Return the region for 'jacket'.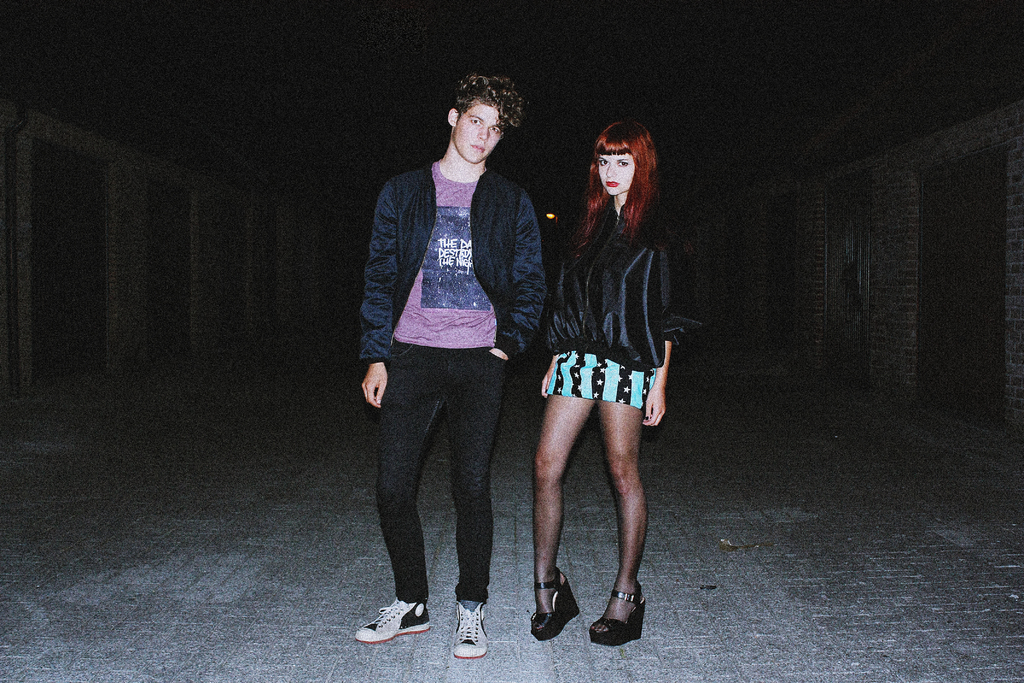
(x1=539, y1=193, x2=692, y2=373).
